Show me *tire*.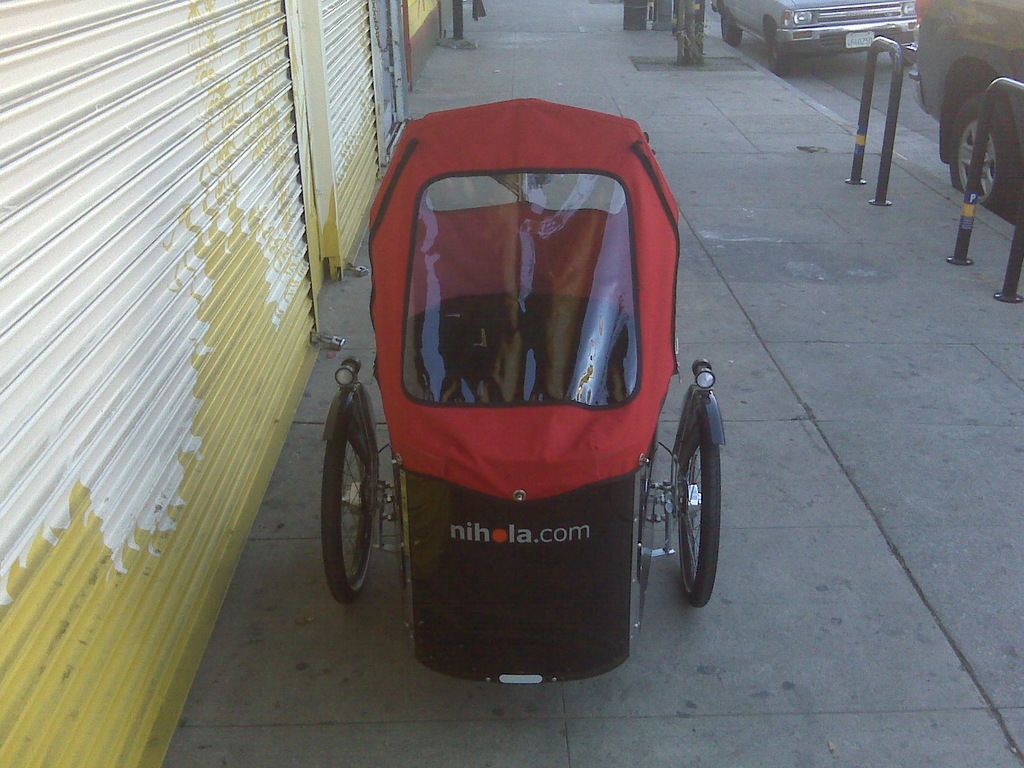
*tire* is here: locate(766, 38, 792, 79).
